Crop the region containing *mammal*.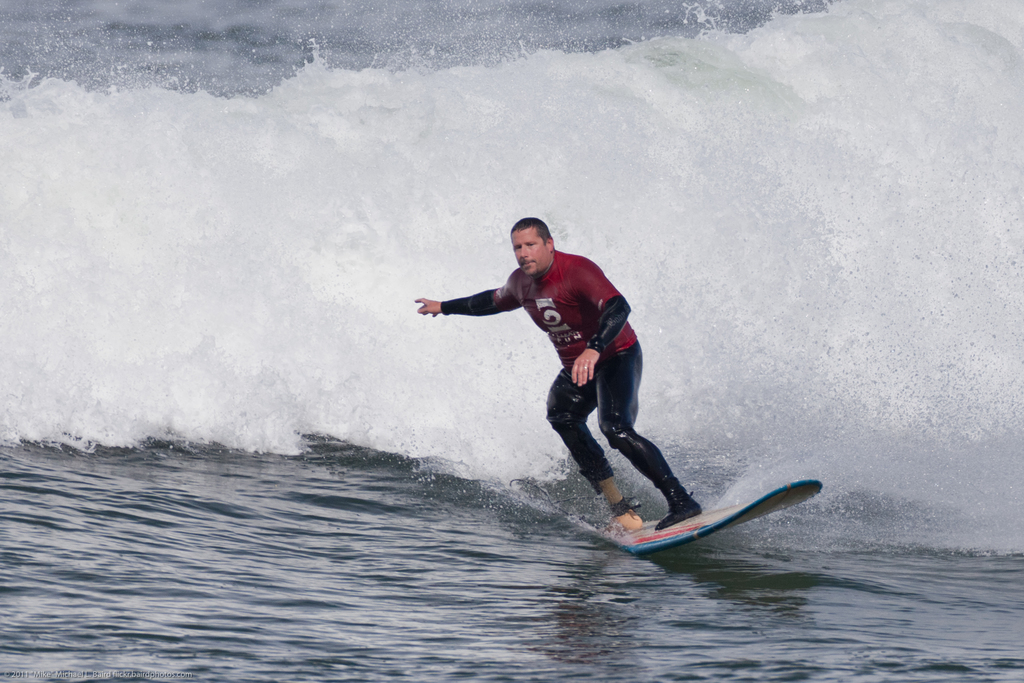
Crop region: x1=420, y1=236, x2=669, y2=514.
